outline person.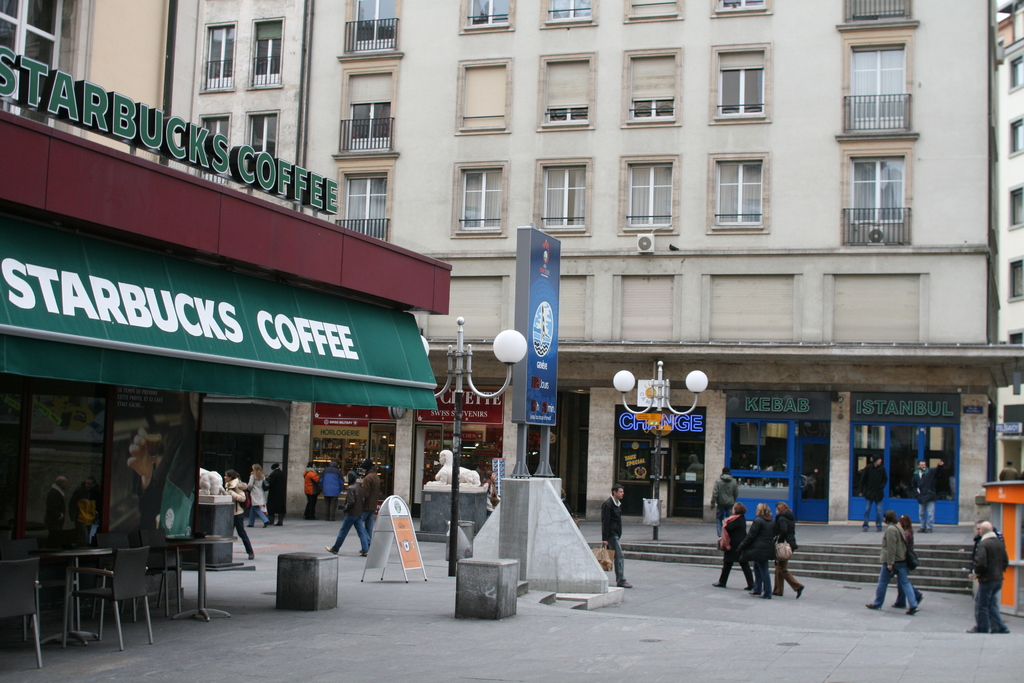
Outline: box(303, 454, 314, 513).
